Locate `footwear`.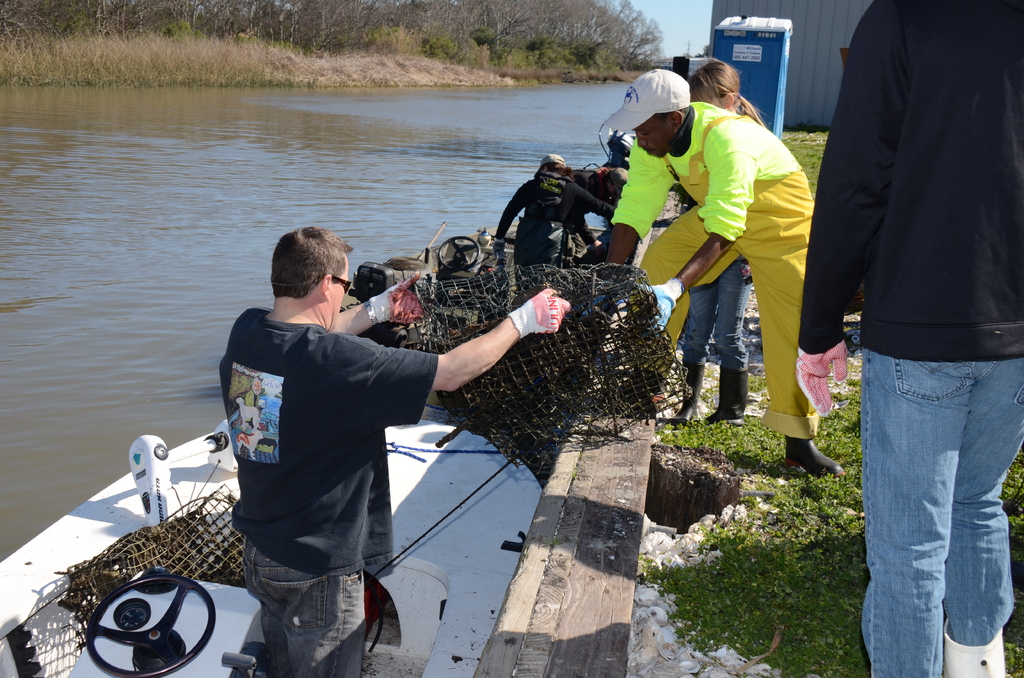
Bounding box: l=669, t=357, r=700, b=420.
